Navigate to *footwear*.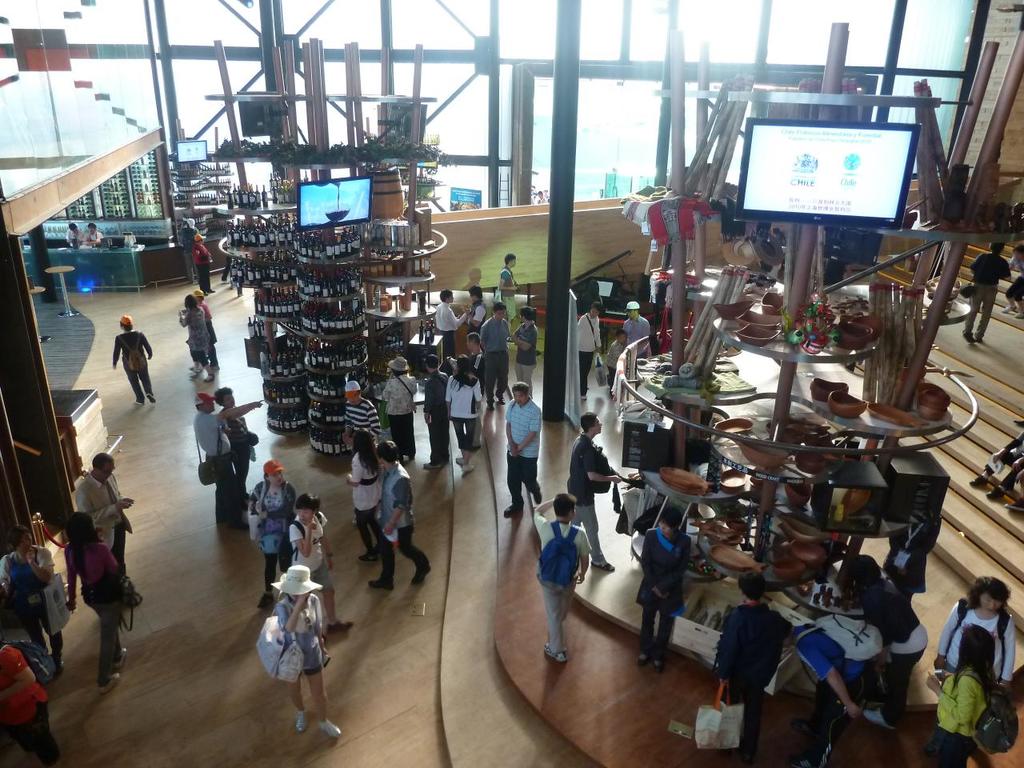
Navigation target: pyautogui.locateOnScreen(542, 642, 568, 662).
